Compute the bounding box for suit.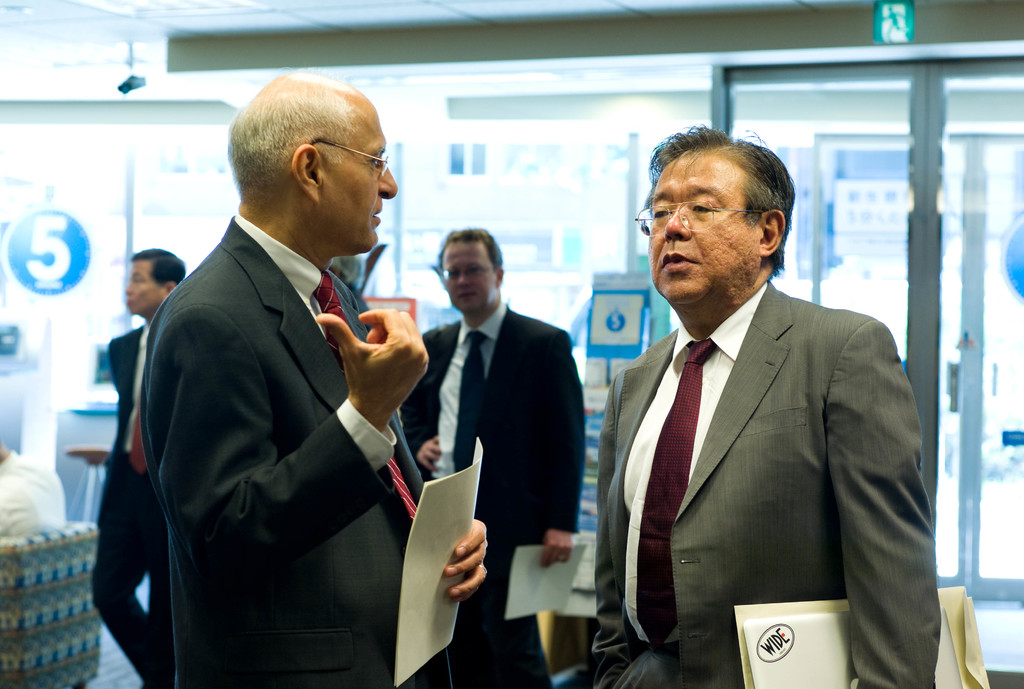
x1=89, y1=319, x2=174, y2=688.
